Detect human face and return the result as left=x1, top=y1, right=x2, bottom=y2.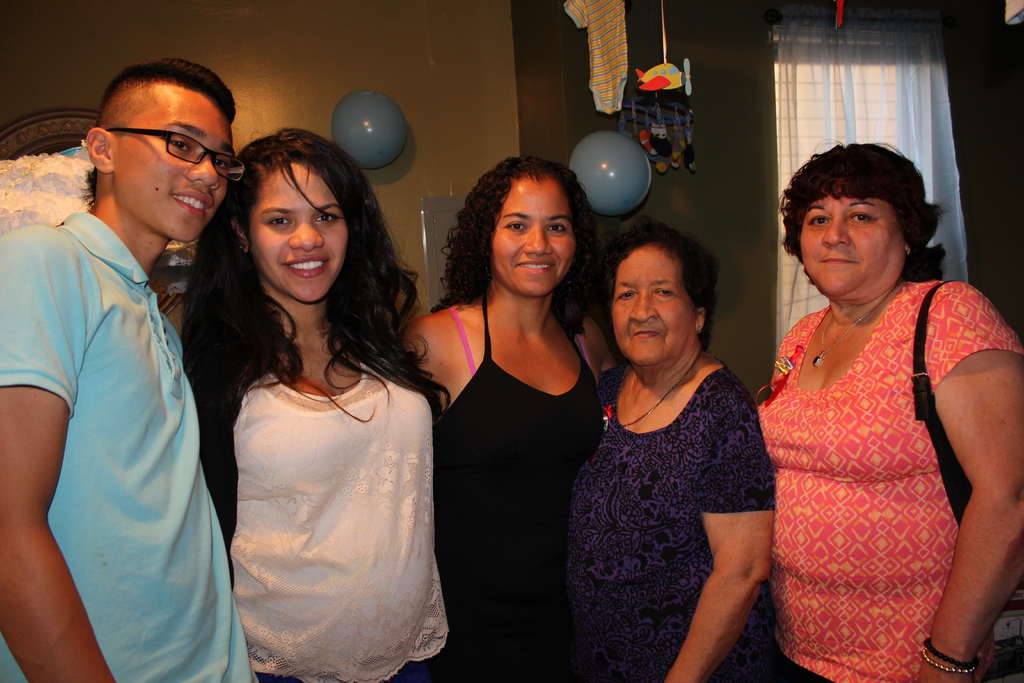
left=795, top=178, right=904, bottom=300.
